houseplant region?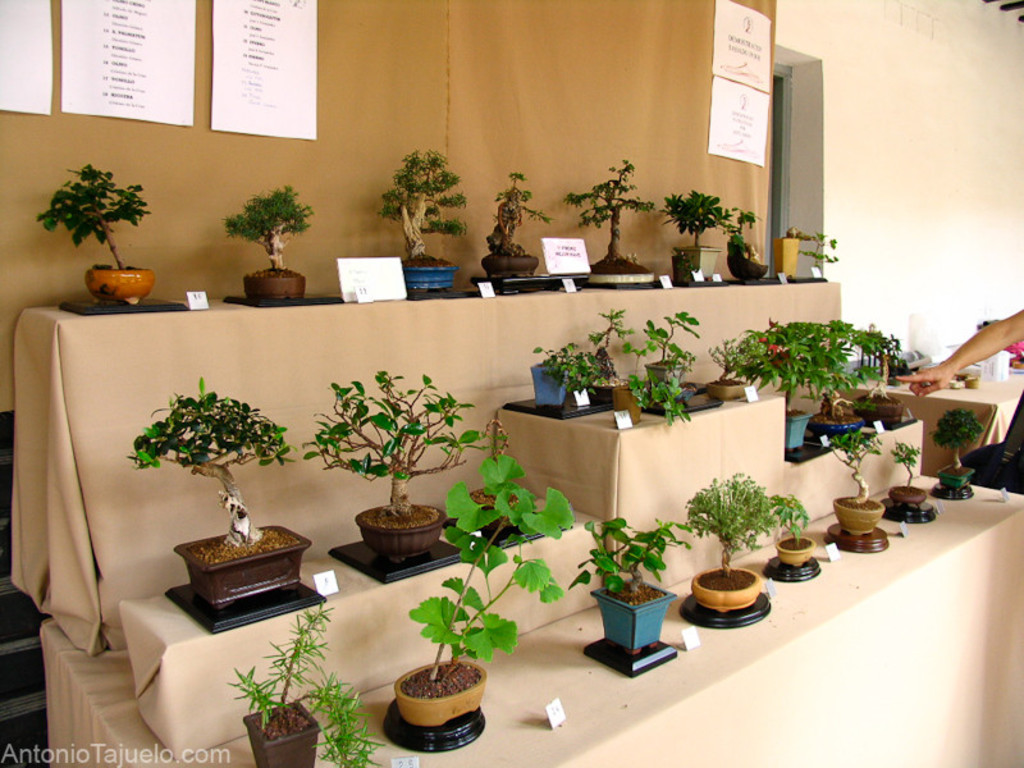
bbox(643, 305, 705, 397)
